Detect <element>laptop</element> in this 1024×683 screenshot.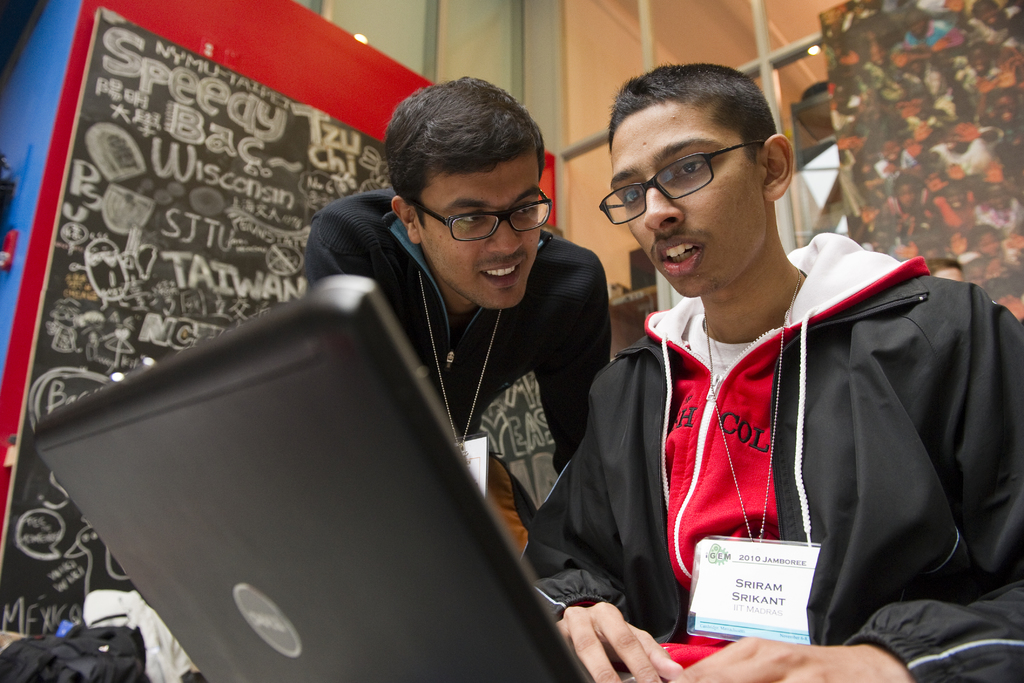
Detection: x1=30 y1=288 x2=577 y2=682.
